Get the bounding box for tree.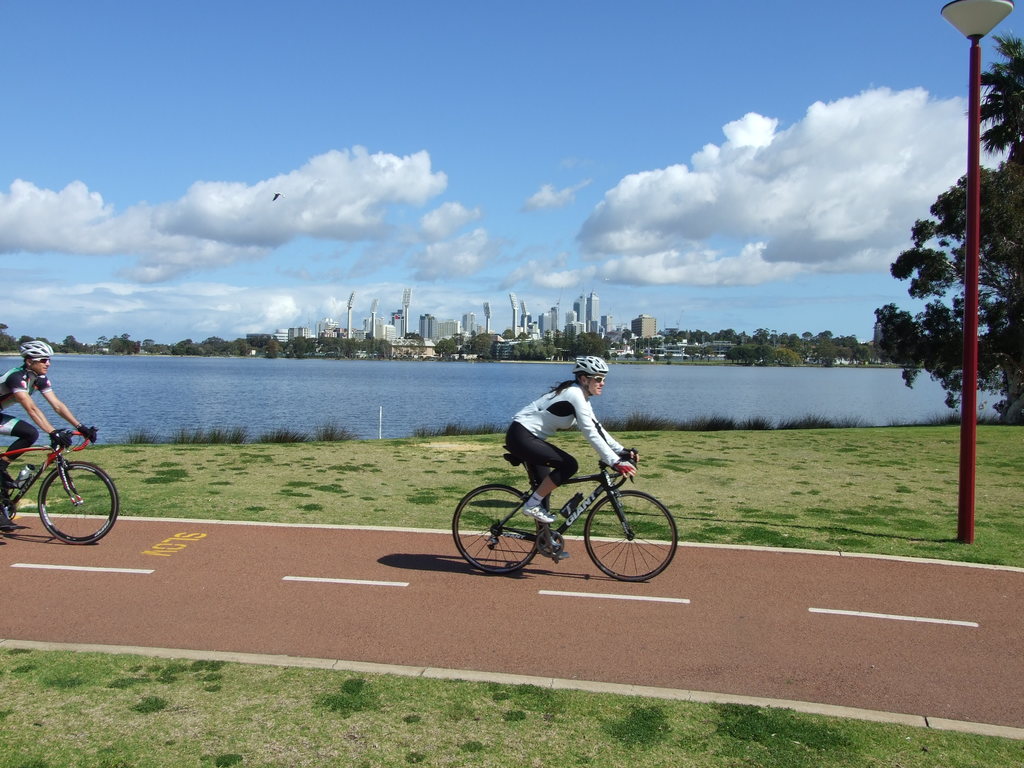
(left=872, top=152, right=1023, bottom=424).
